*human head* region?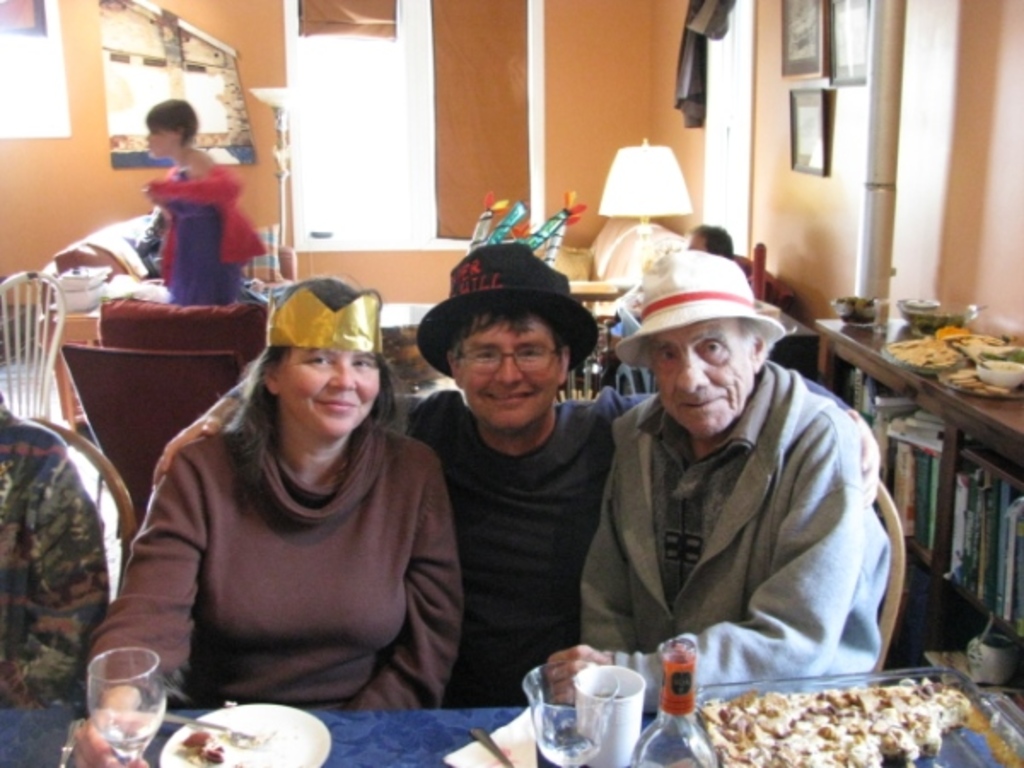
684, 220, 732, 254
